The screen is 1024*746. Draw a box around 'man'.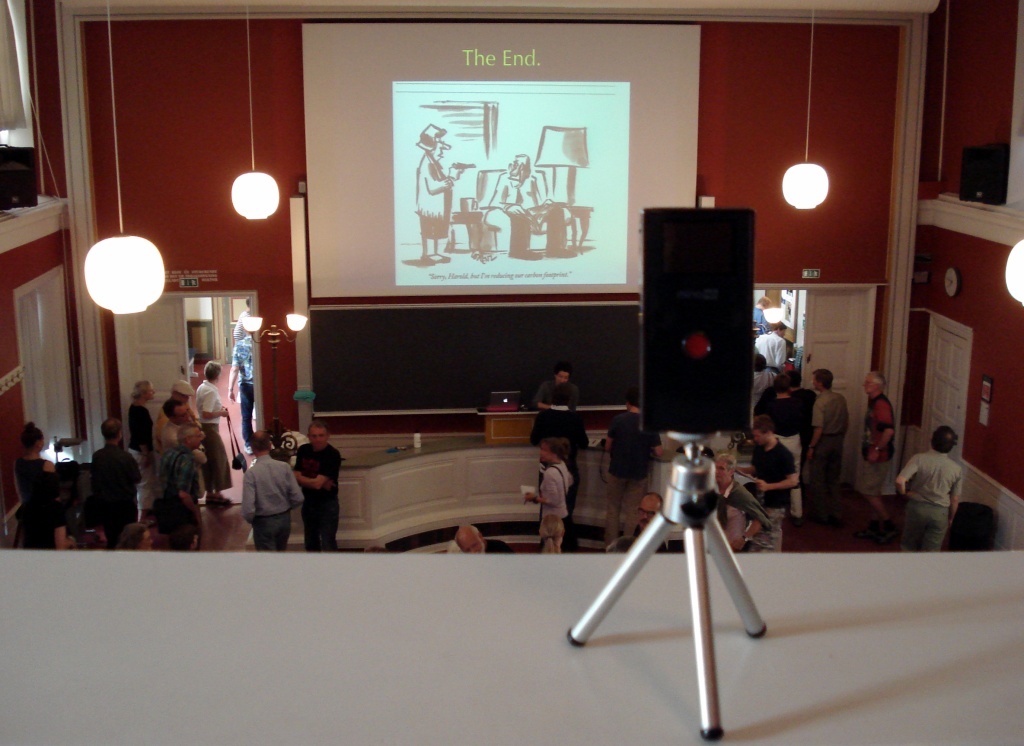
bbox(226, 328, 256, 457).
